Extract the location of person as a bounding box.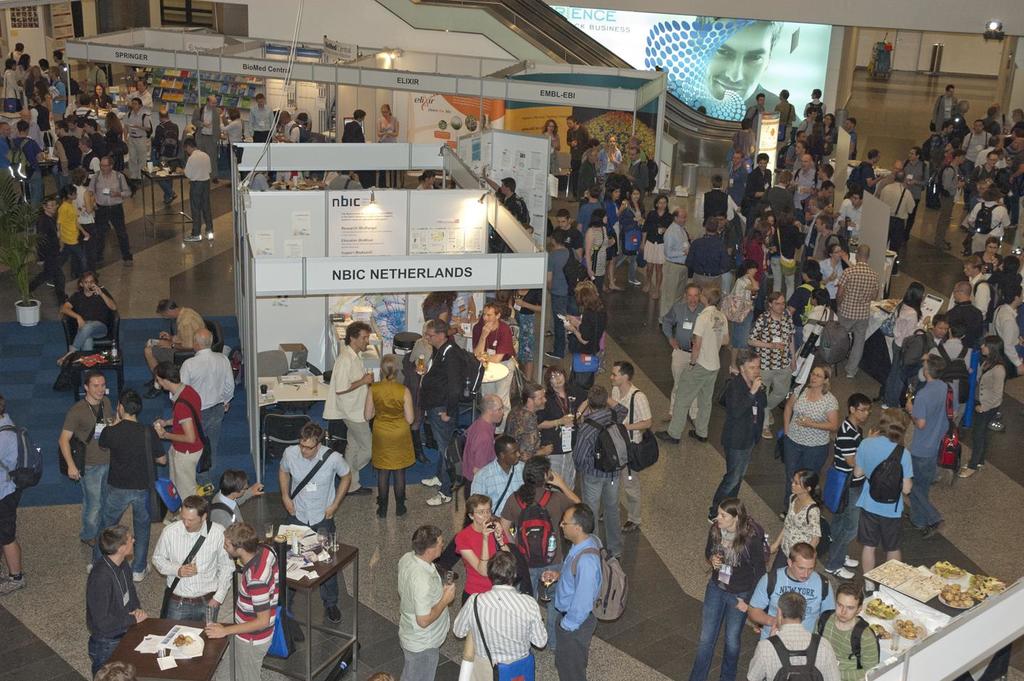
box=[0, 122, 18, 171].
